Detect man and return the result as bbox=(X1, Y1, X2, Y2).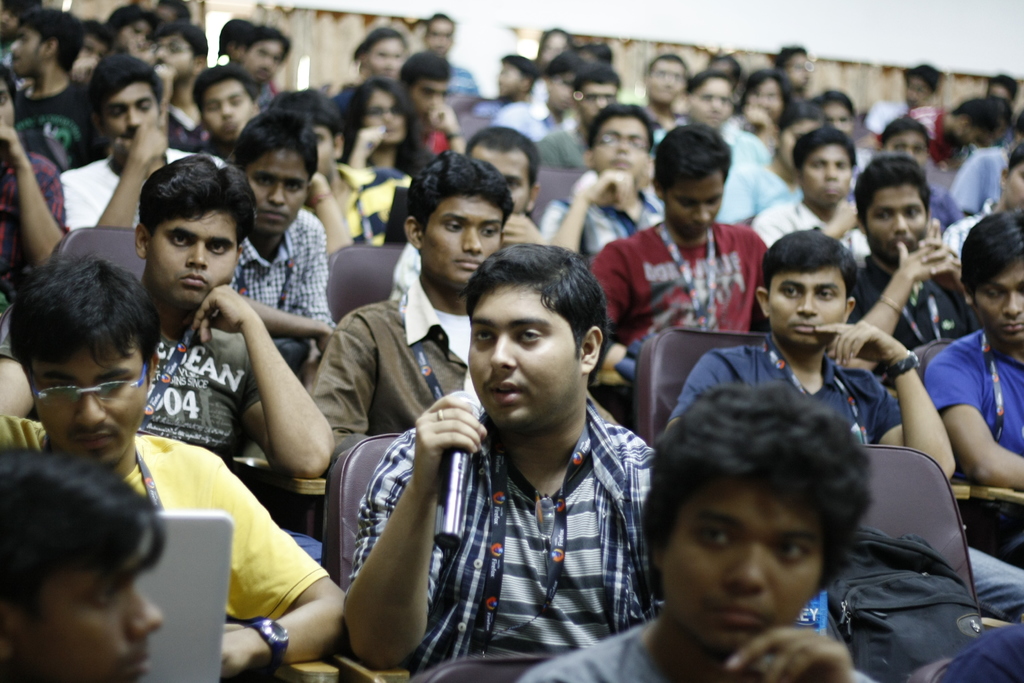
bbox=(0, 146, 344, 470).
